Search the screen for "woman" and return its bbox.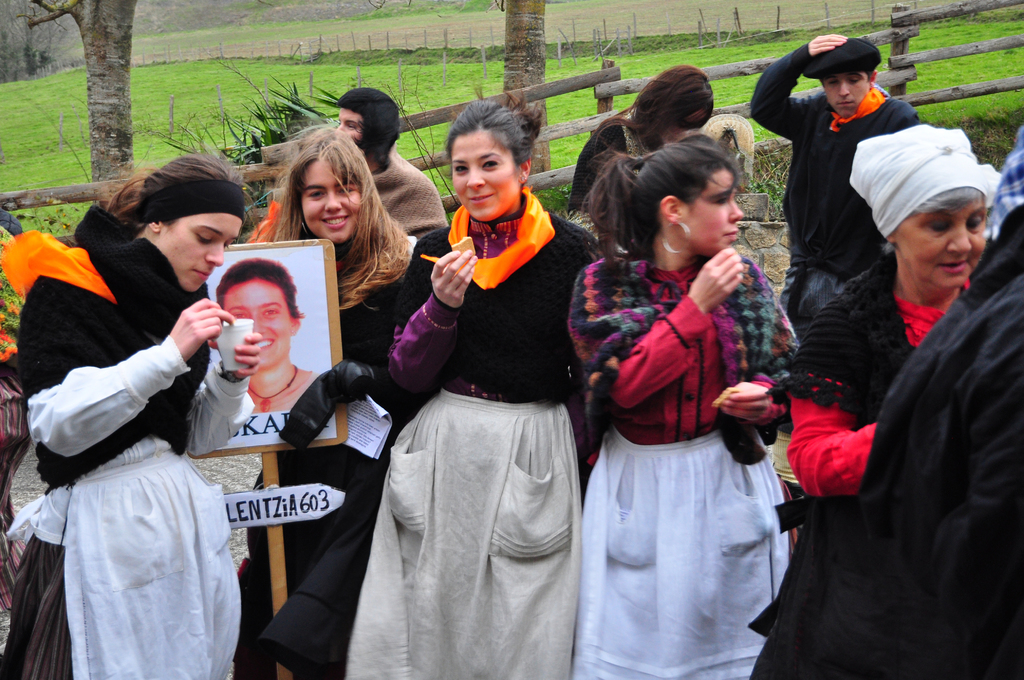
Found: <box>216,259,318,415</box>.
